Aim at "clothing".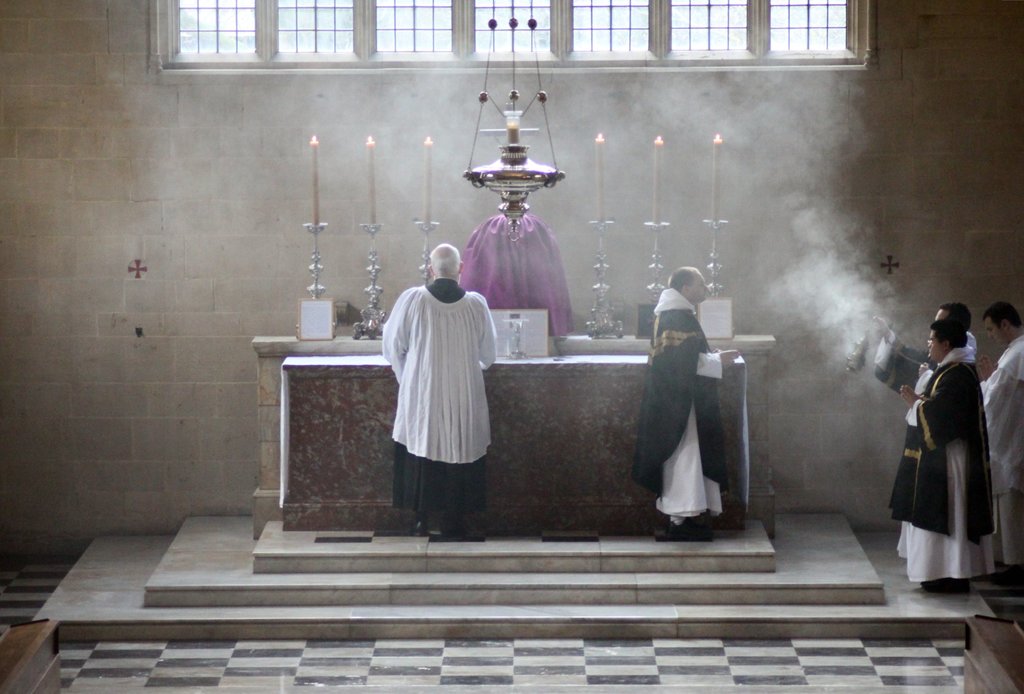
Aimed at select_region(650, 270, 721, 525).
